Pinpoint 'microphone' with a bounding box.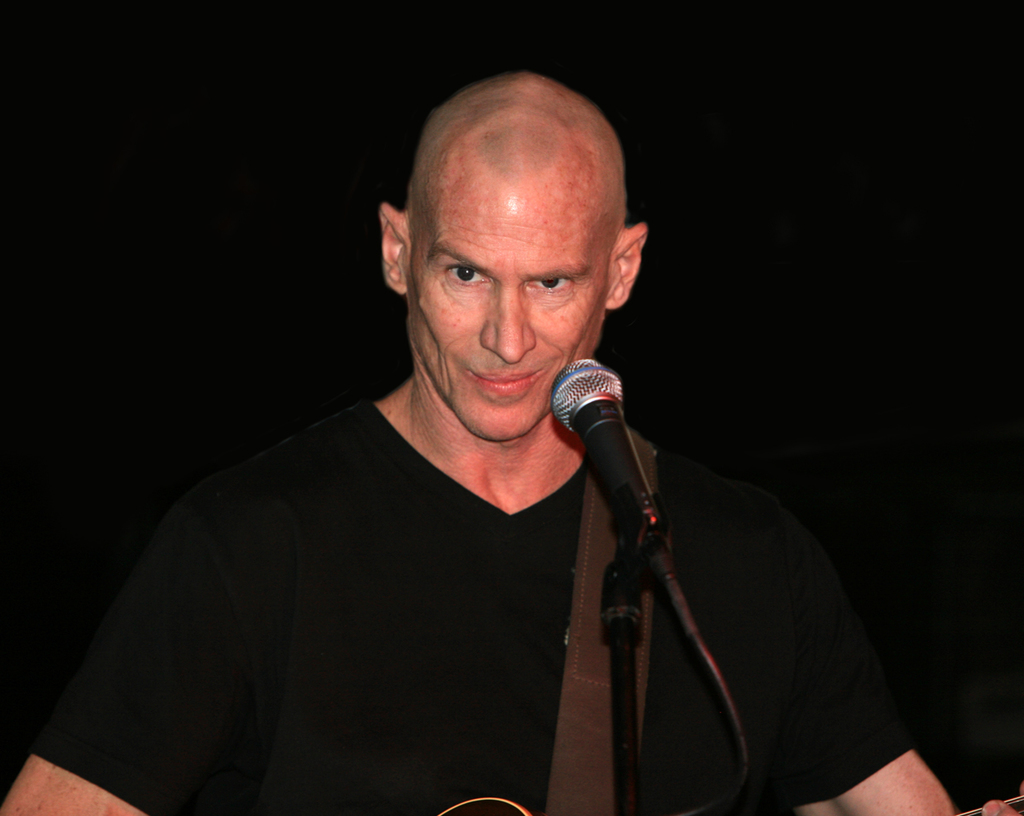
(x1=541, y1=353, x2=666, y2=570).
